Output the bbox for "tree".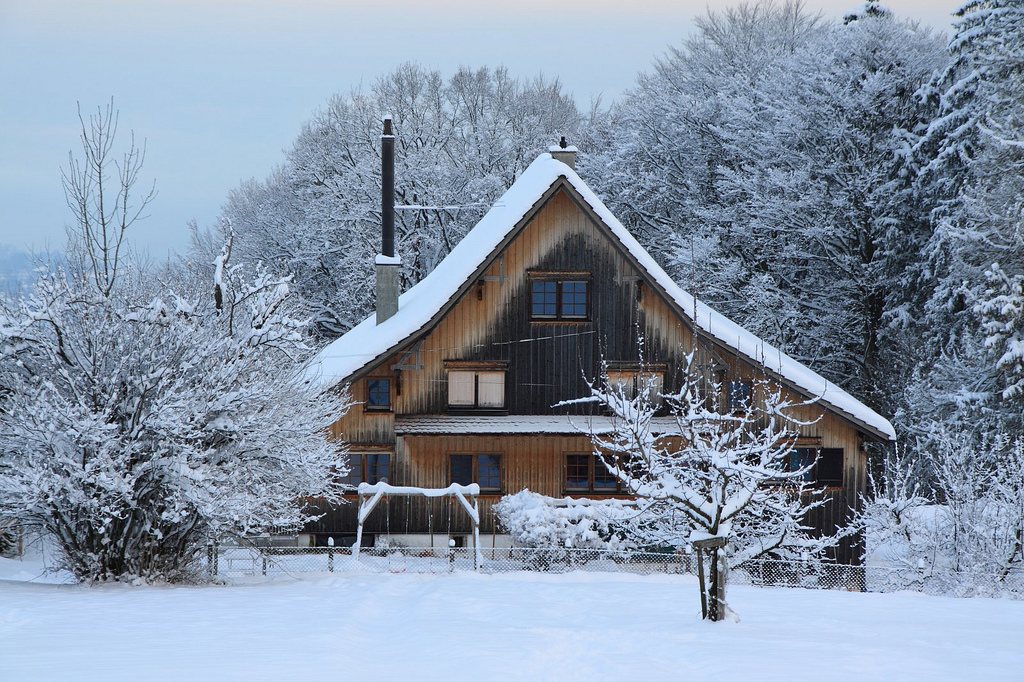
x1=0 y1=227 x2=372 y2=592.
